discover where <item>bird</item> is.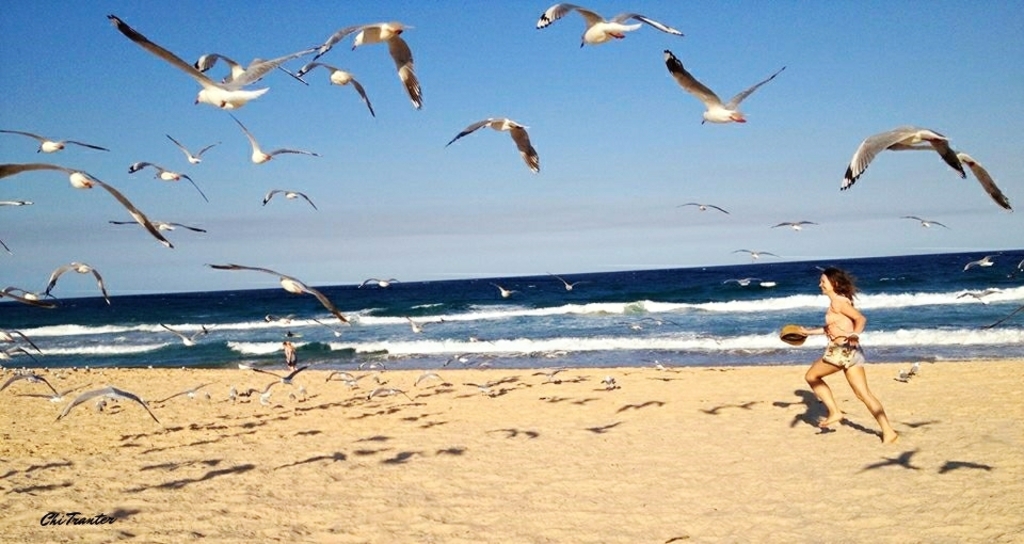
Discovered at [718, 270, 779, 291].
